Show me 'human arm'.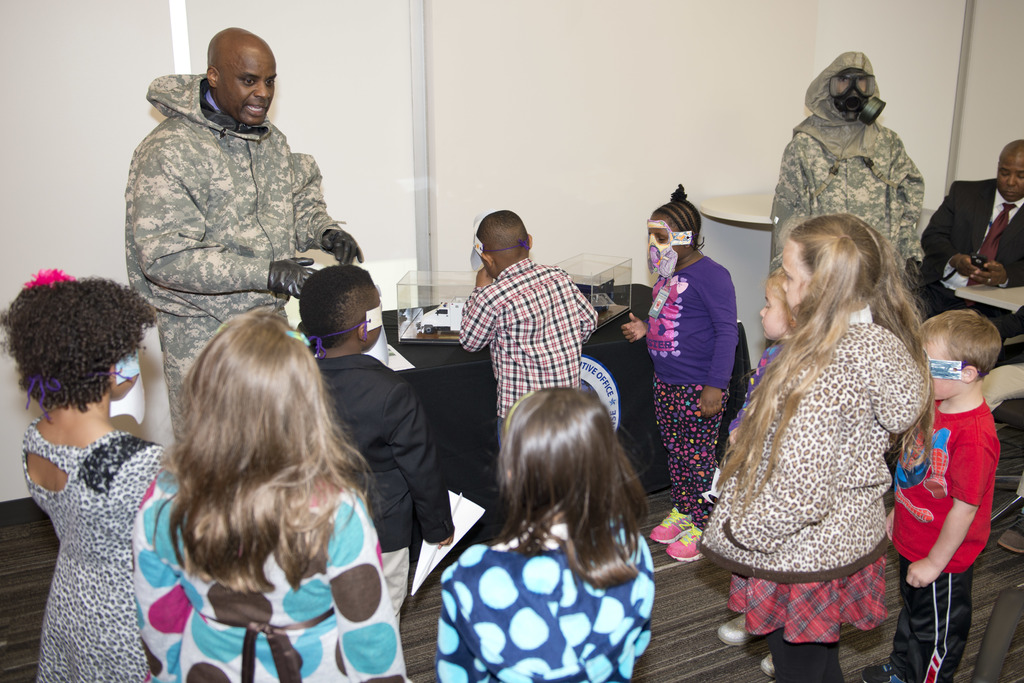
'human arm' is here: BBox(619, 304, 645, 346).
